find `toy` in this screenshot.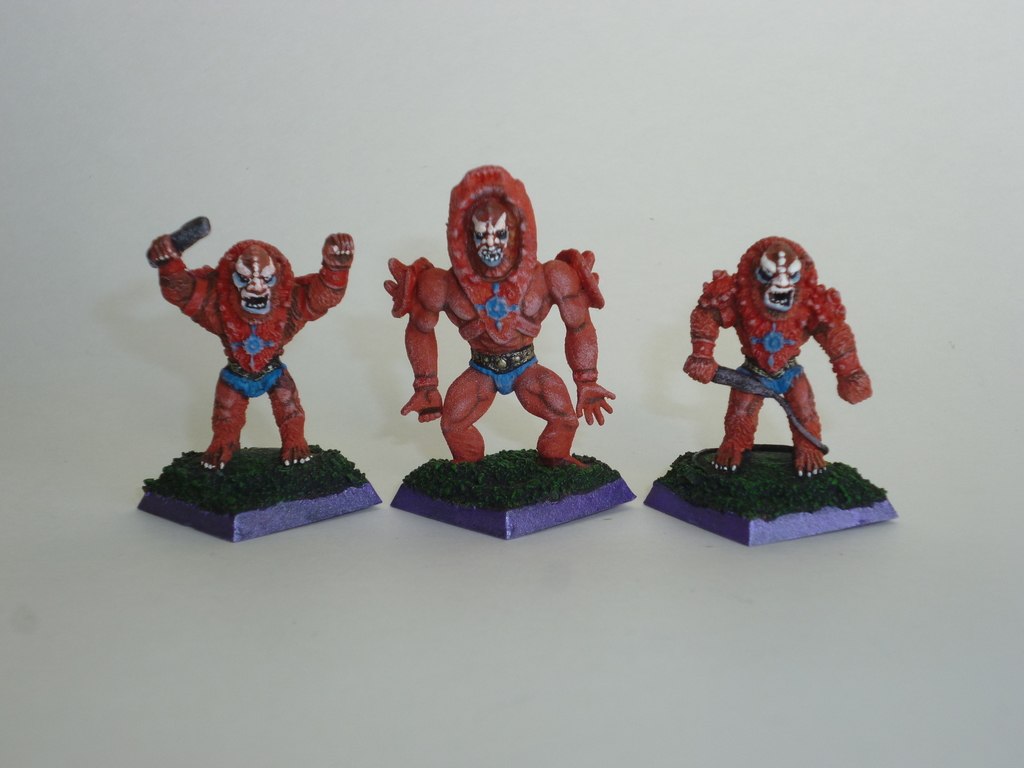
The bounding box for `toy` is (x1=372, y1=162, x2=648, y2=573).
